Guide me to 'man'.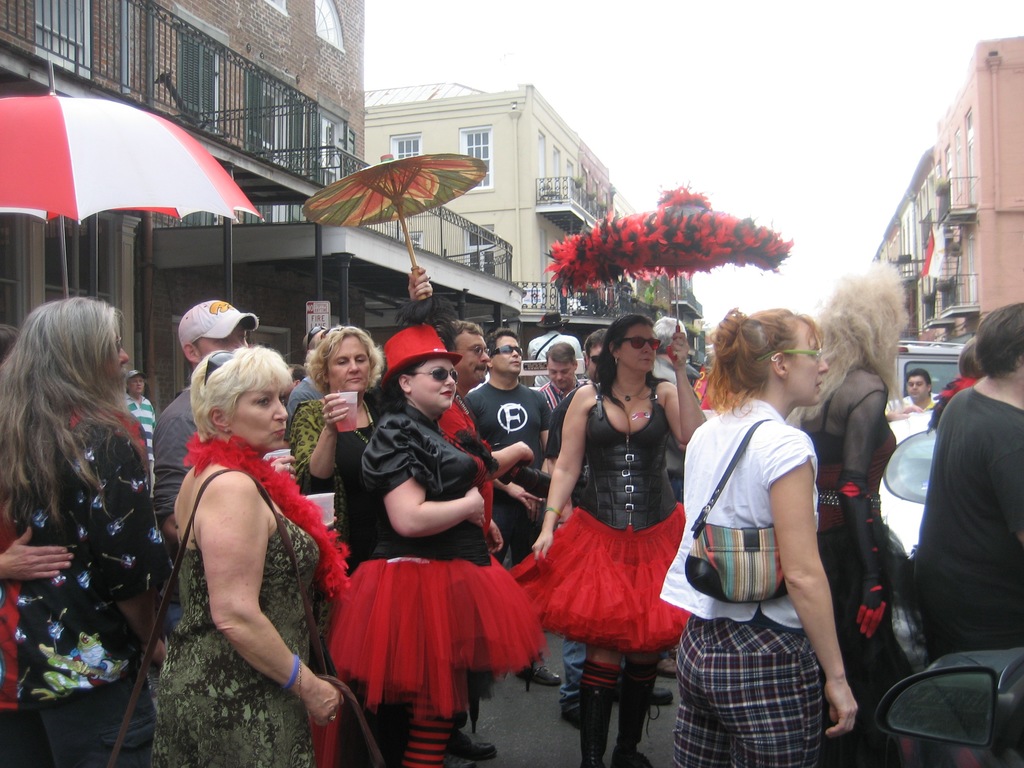
Guidance: [left=155, top=294, right=266, bottom=545].
